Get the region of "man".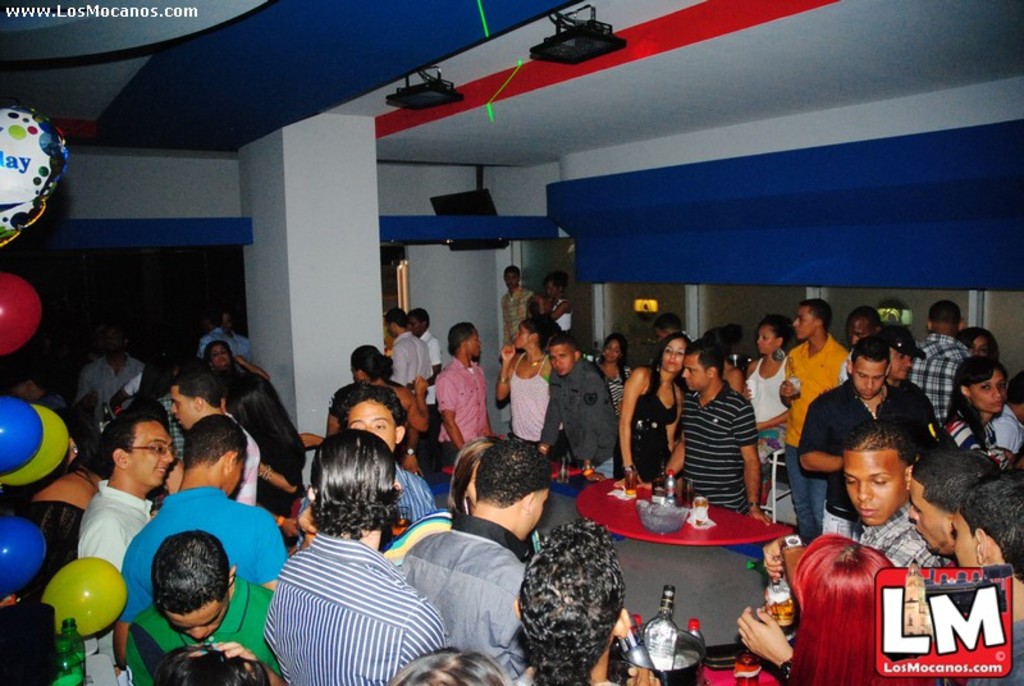
box=[796, 334, 942, 541].
